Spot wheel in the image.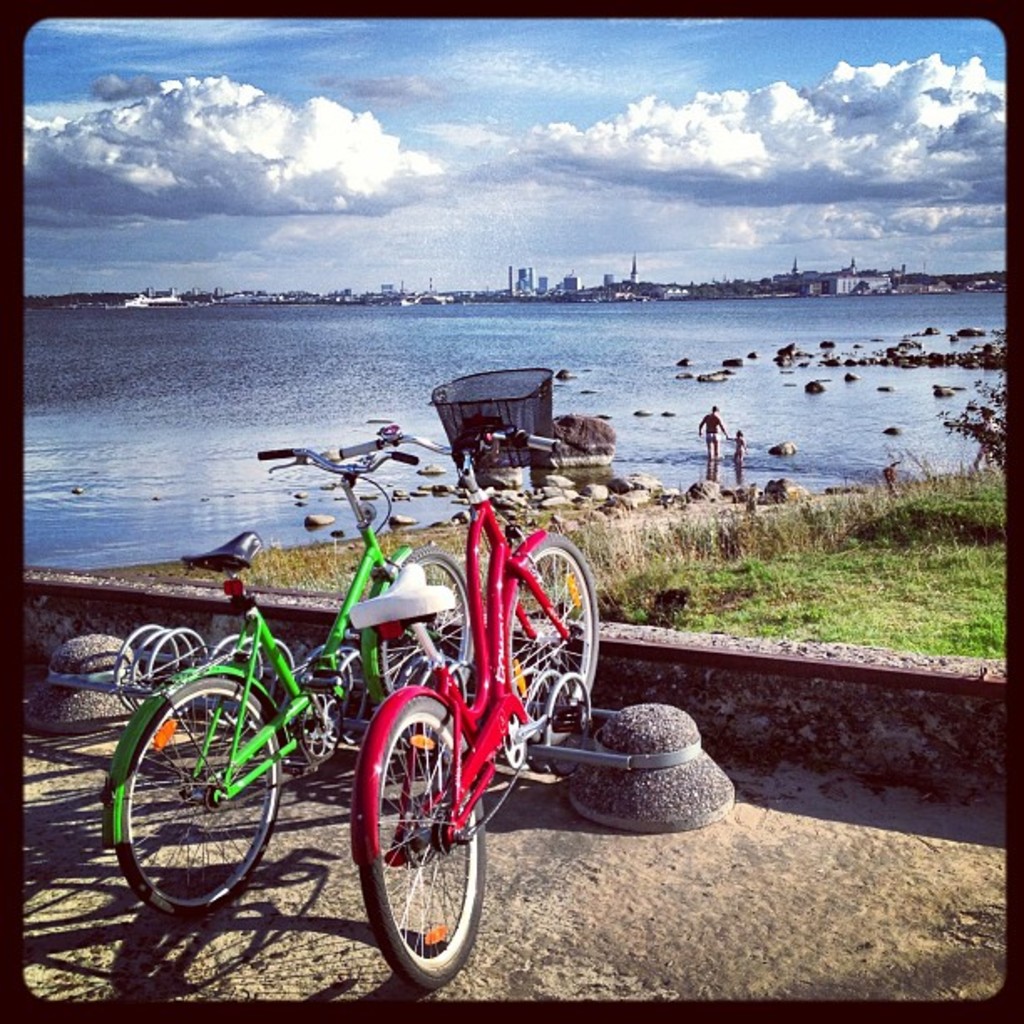
wheel found at box(500, 530, 602, 740).
